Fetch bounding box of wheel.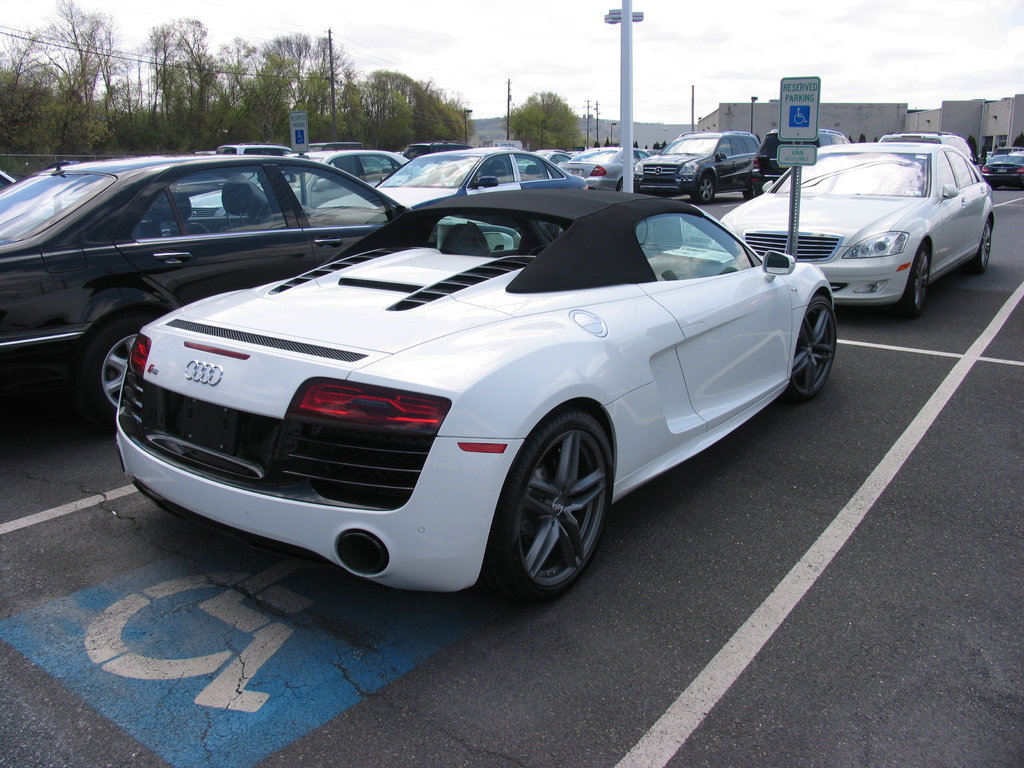
Bbox: box=[972, 216, 995, 272].
